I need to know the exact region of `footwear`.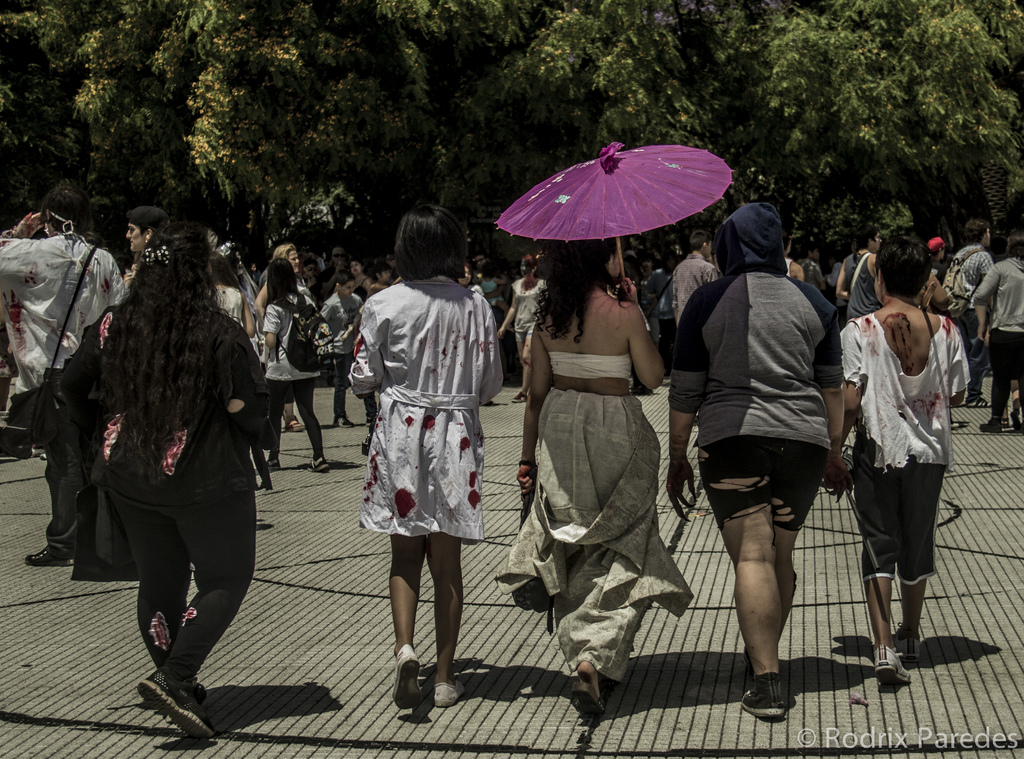
Region: bbox=[307, 456, 330, 471].
